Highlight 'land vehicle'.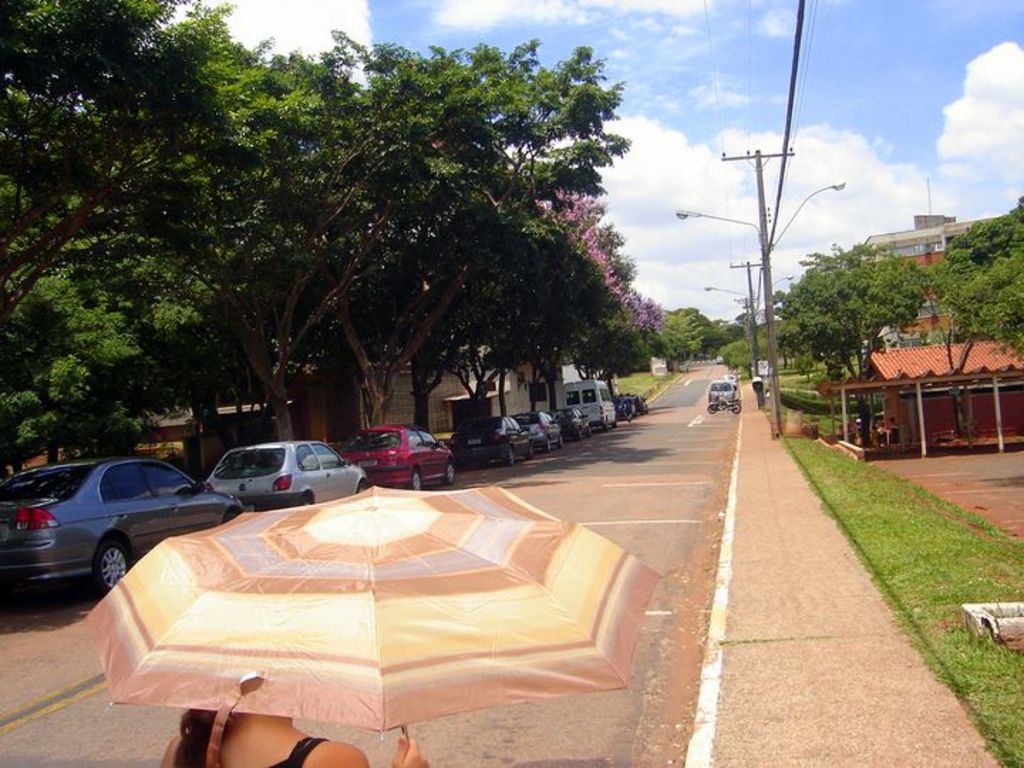
Highlighted region: region(704, 377, 738, 405).
